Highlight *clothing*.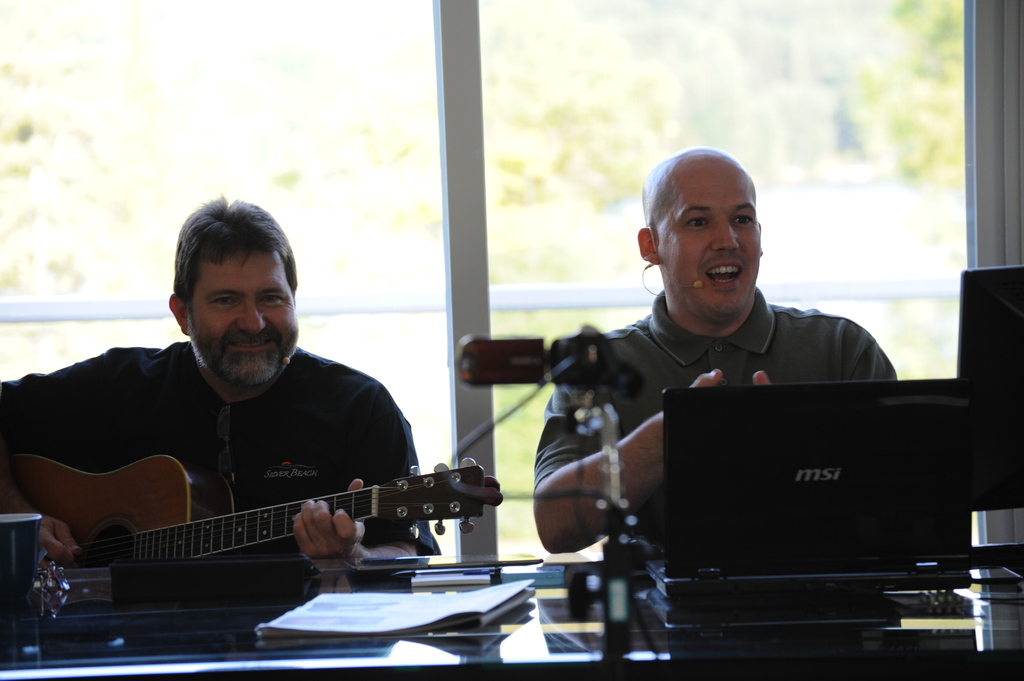
Highlighted region: l=529, t=285, r=893, b=556.
